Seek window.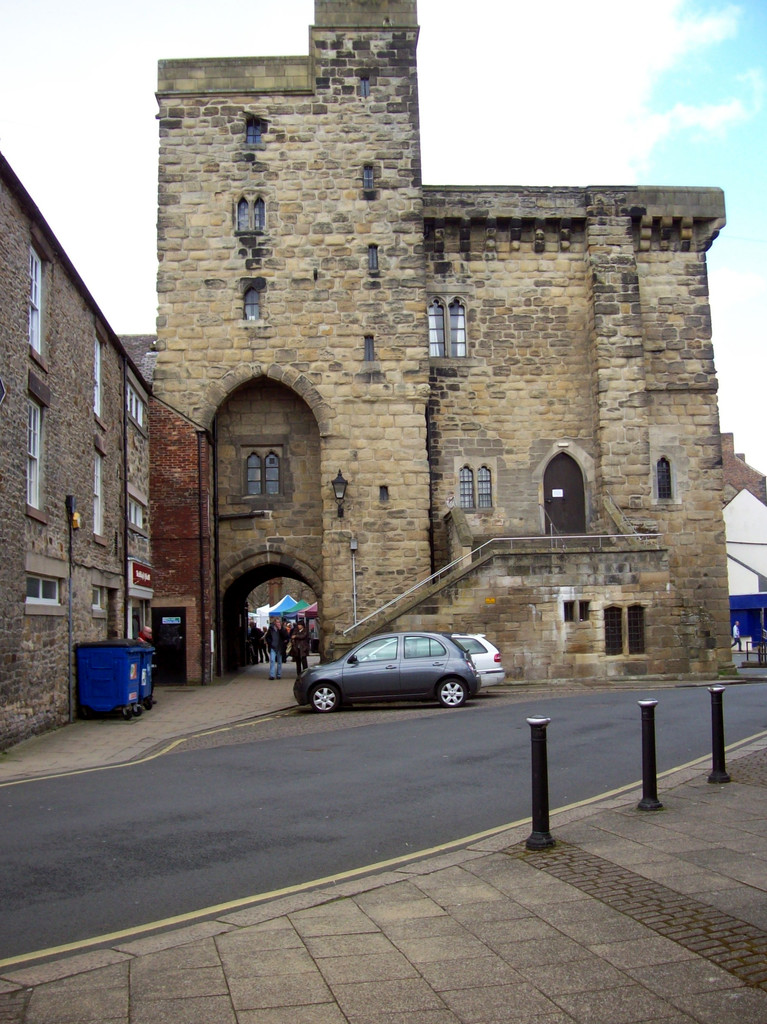
(x1=127, y1=490, x2=150, y2=538).
